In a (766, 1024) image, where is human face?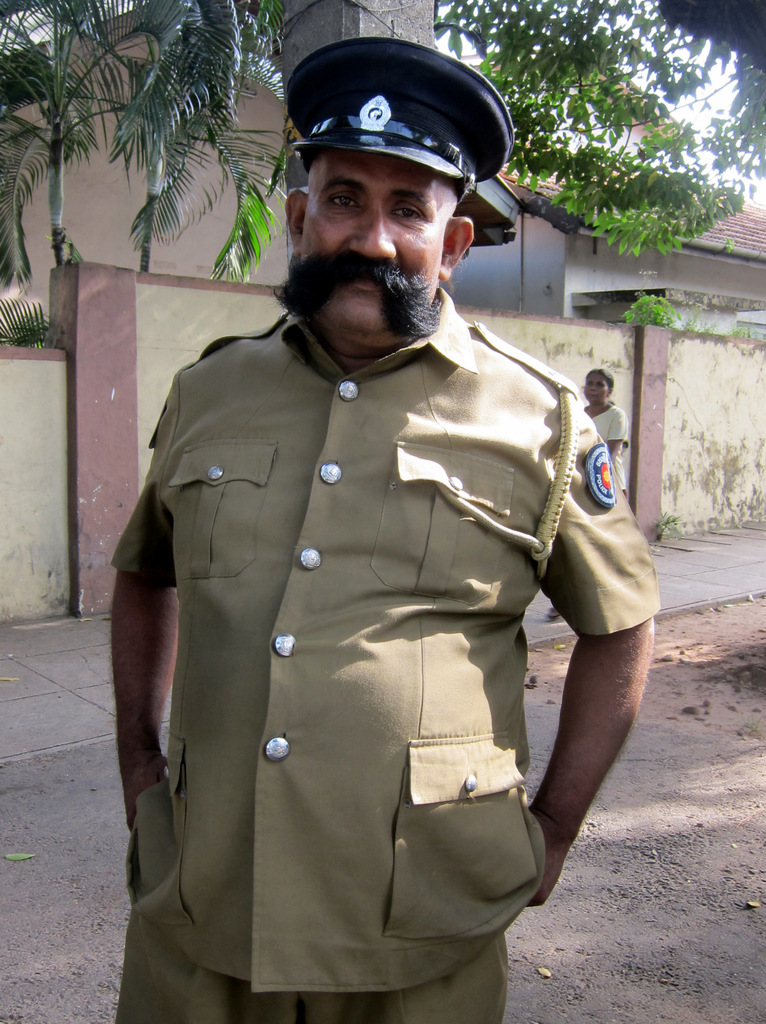
295:162:453:346.
